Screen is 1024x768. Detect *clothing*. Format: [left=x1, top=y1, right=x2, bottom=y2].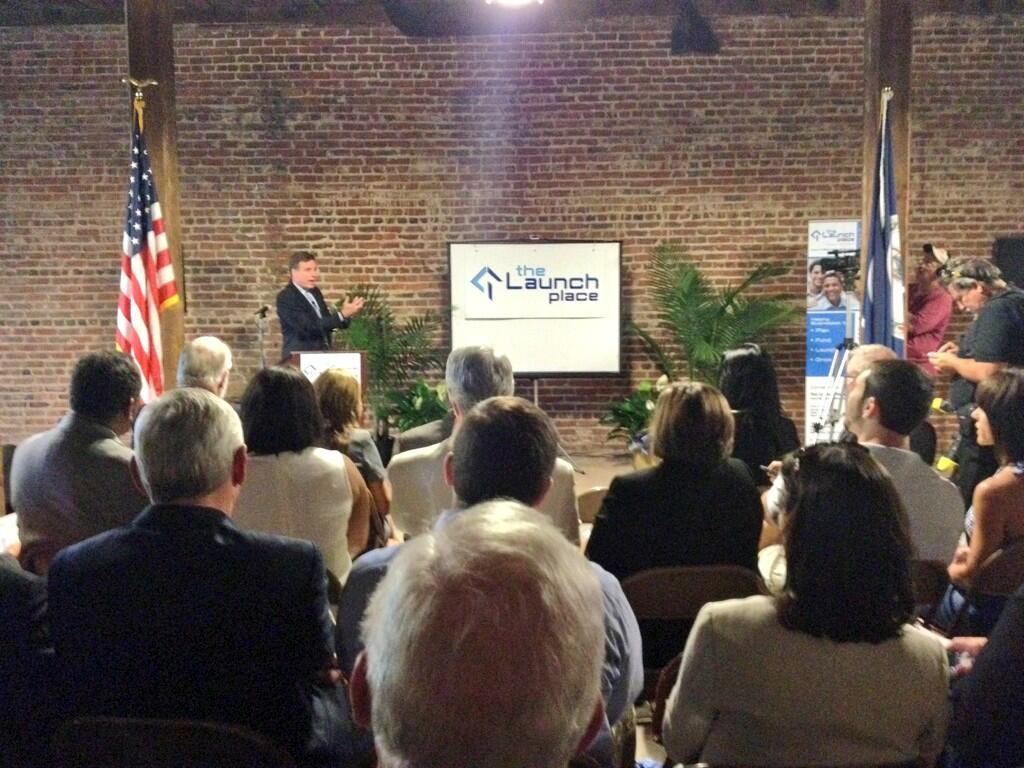
[left=814, top=290, right=861, bottom=307].
